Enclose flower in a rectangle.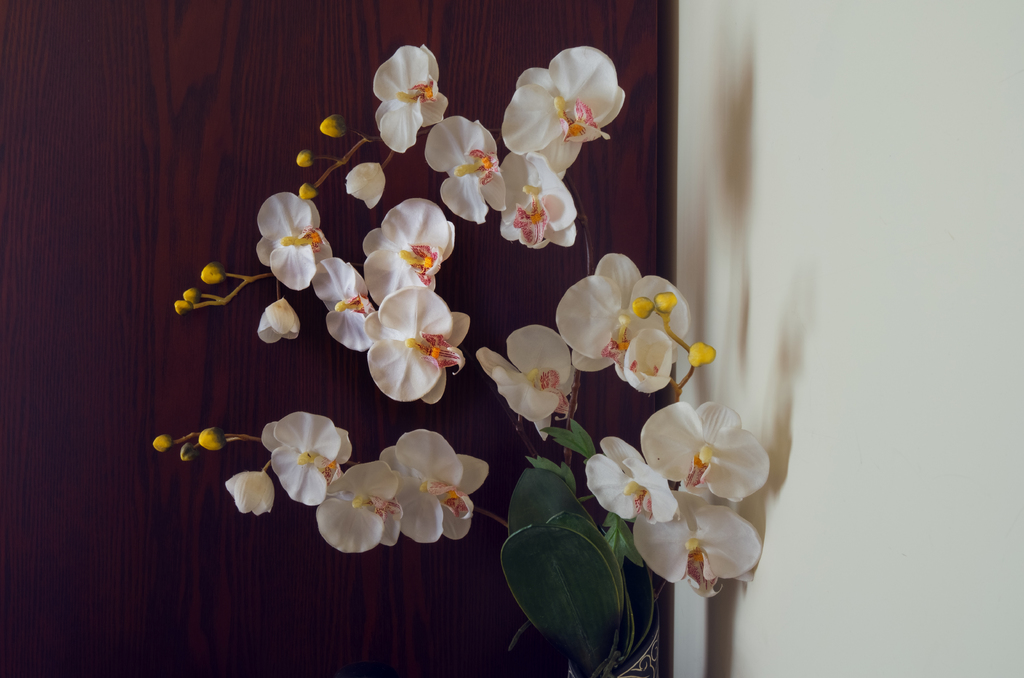
Rect(620, 325, 671, 394).
